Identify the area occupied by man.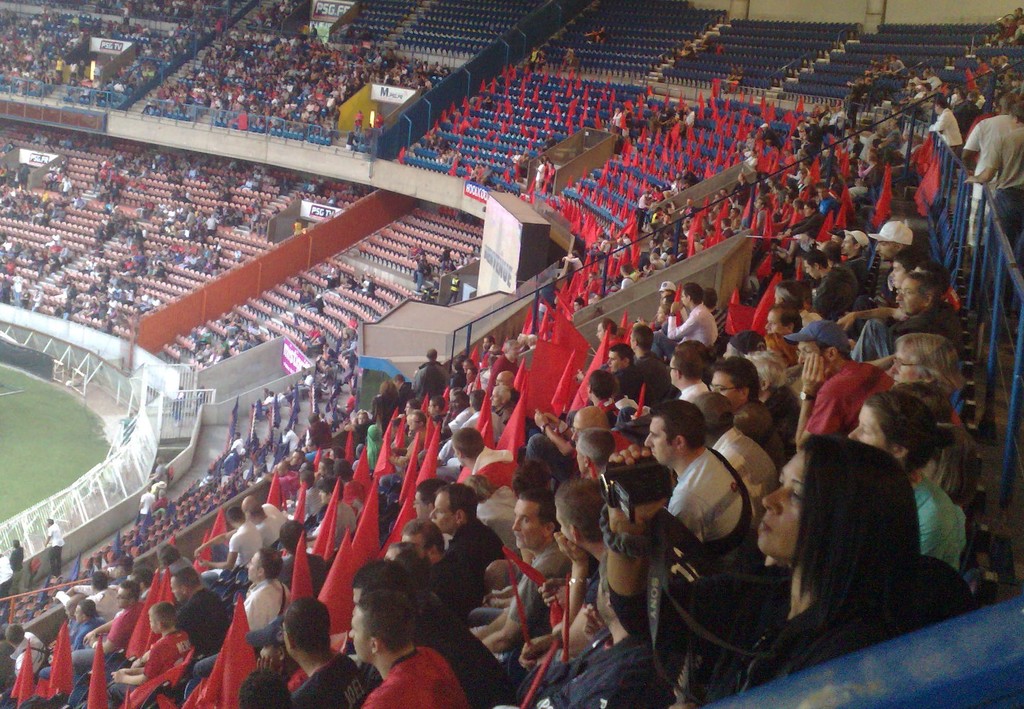
Area: (left=895, top=255, right=941, bottom=286).
